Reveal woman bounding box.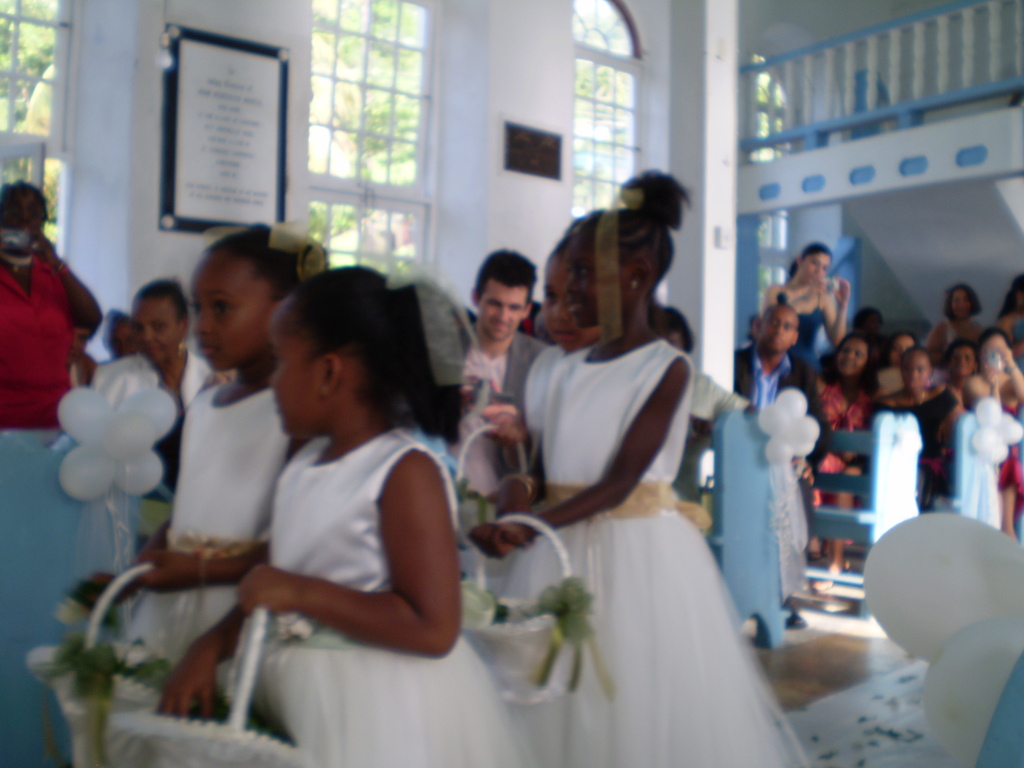
Revealed: x1=803, y1=328, x2=902, y2=591.
